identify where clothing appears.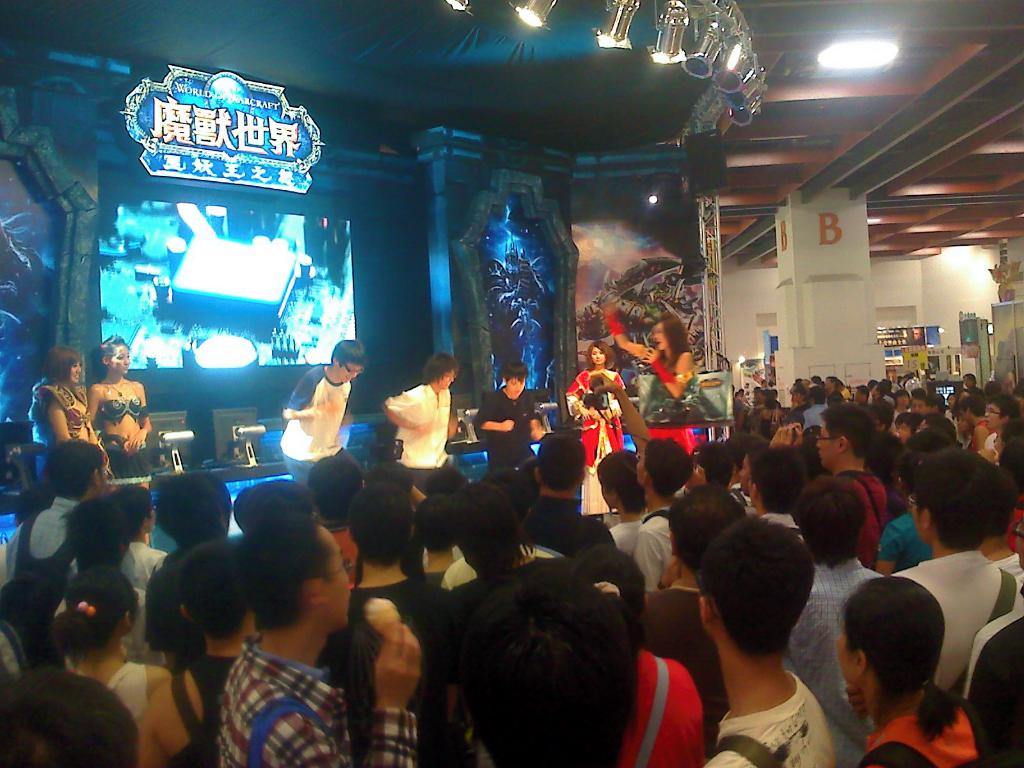
Appears at rect(91, 381, 153, 426).
